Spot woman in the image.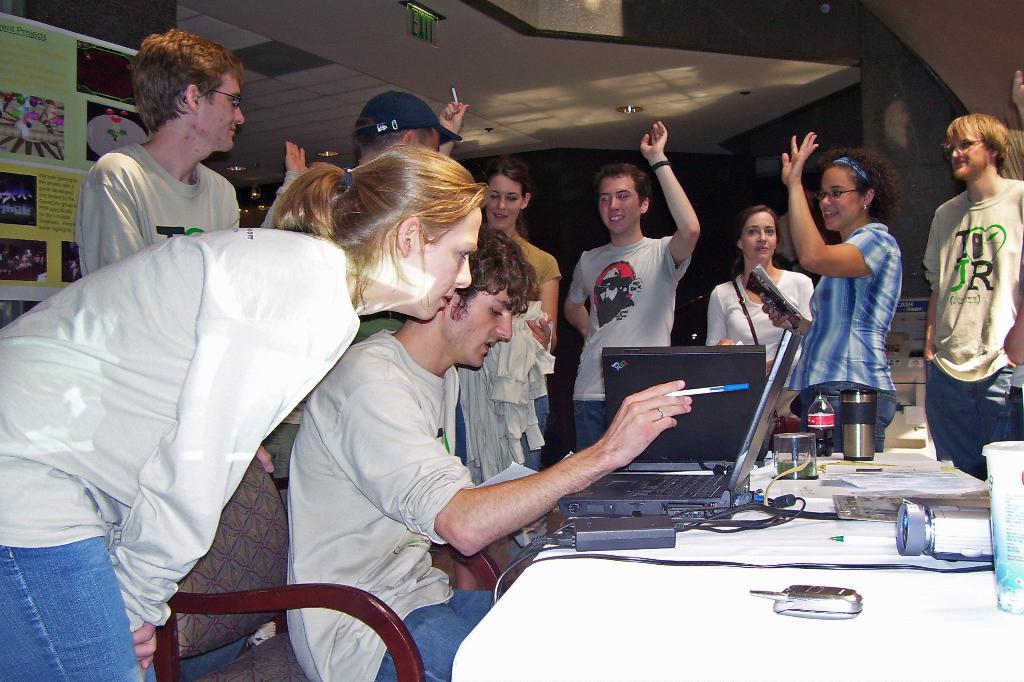
woman found at box=[0, 139, 489, 681].
